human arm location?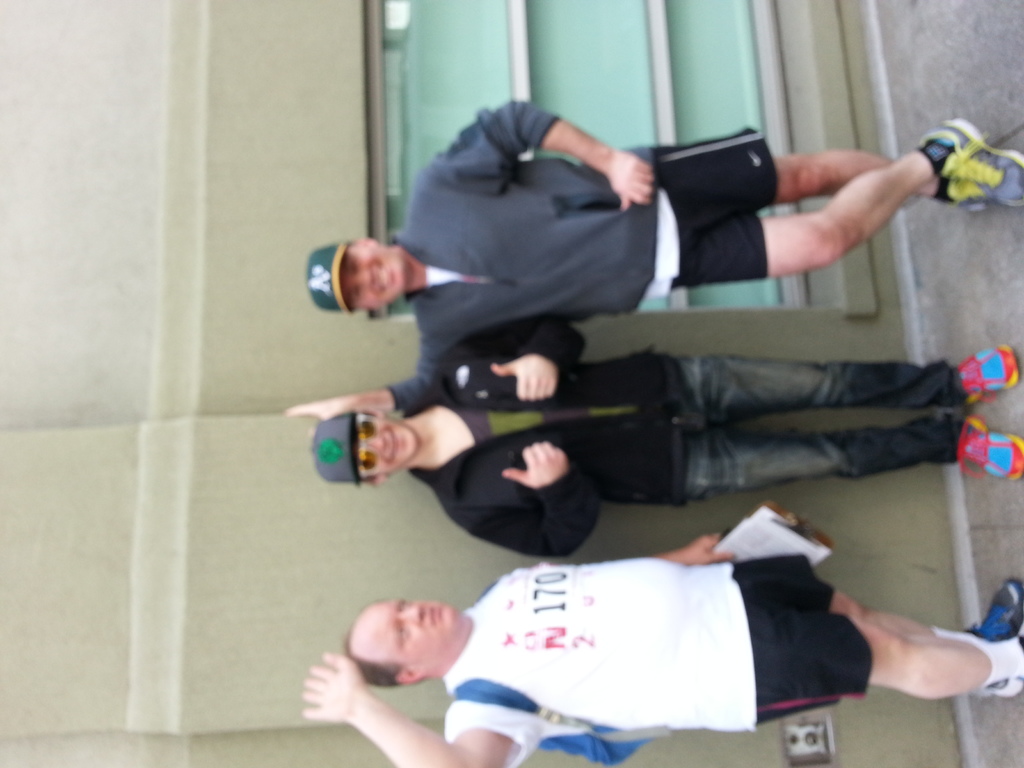
box=[439, 318, 584, 401]
